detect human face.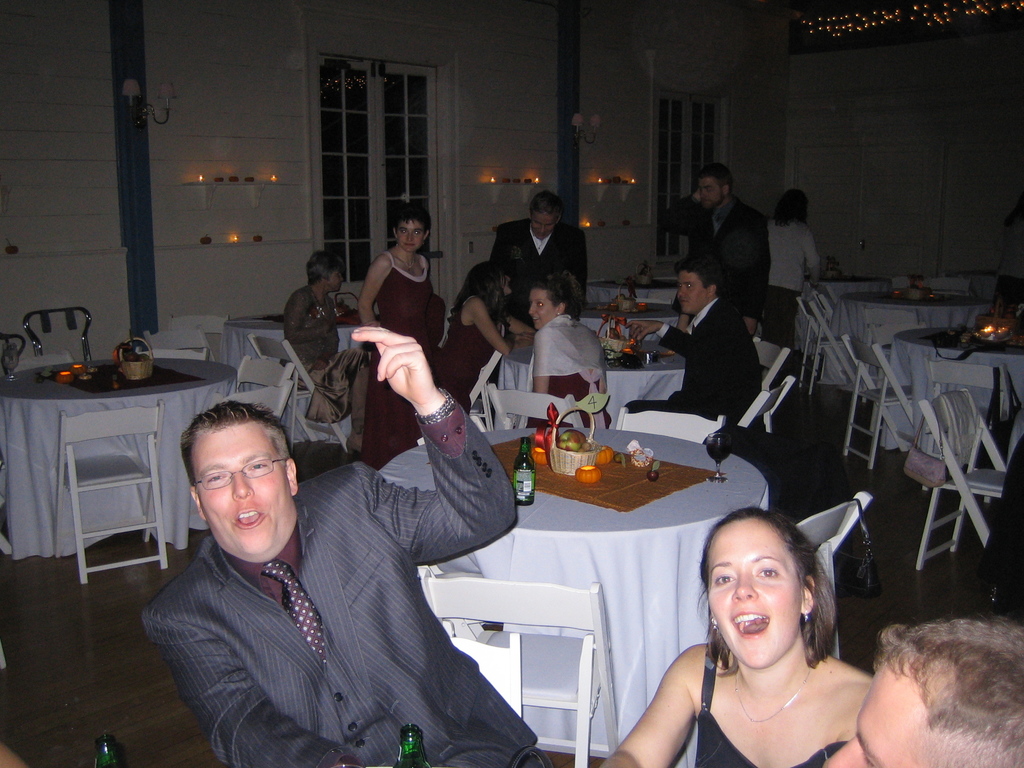
Detected at <bbox>675, 279, 703, 309</bbox>.
